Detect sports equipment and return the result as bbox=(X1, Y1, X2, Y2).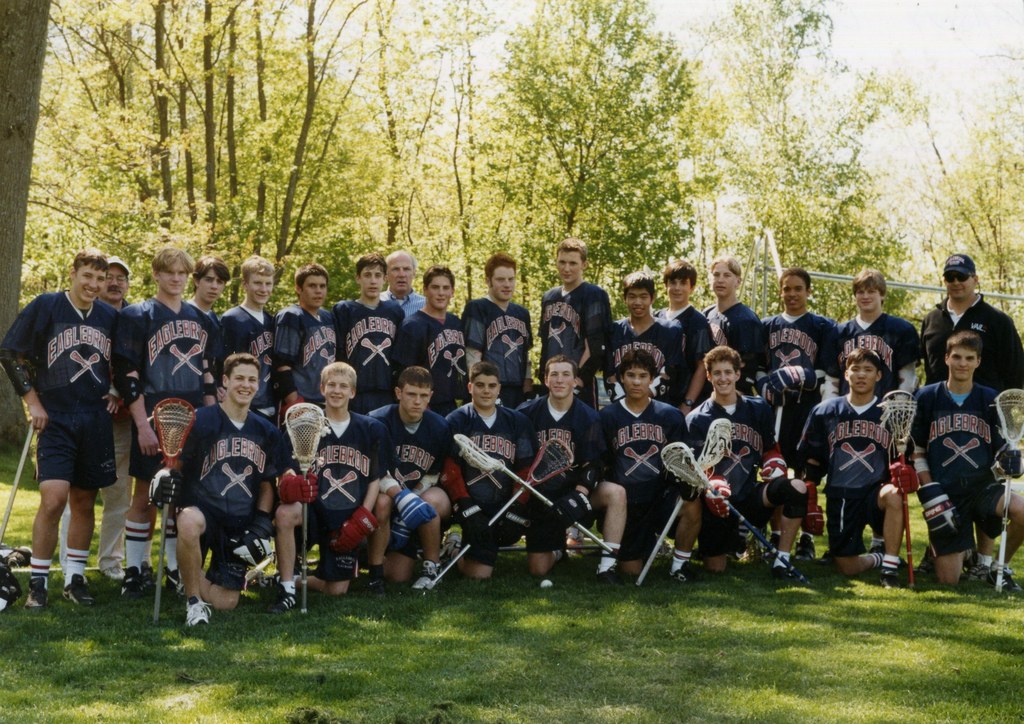
bbox=(394, 485, 436, 529).
